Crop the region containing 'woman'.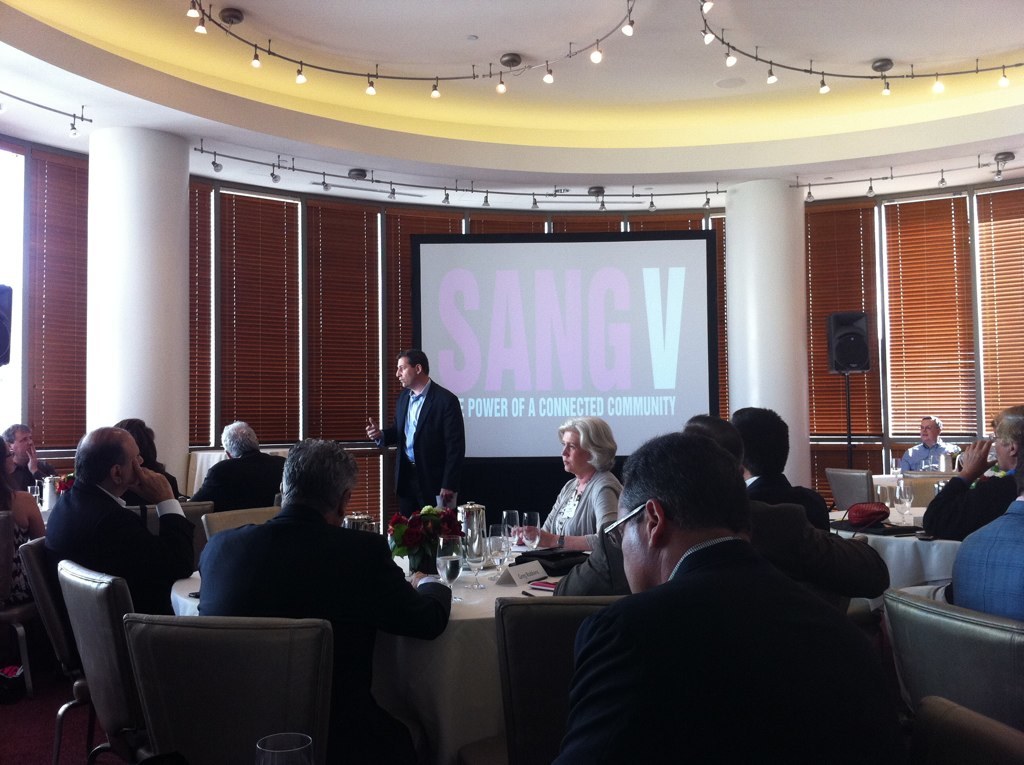
Crop region: <bbox>0, 436, 45, 607</bbox>.
